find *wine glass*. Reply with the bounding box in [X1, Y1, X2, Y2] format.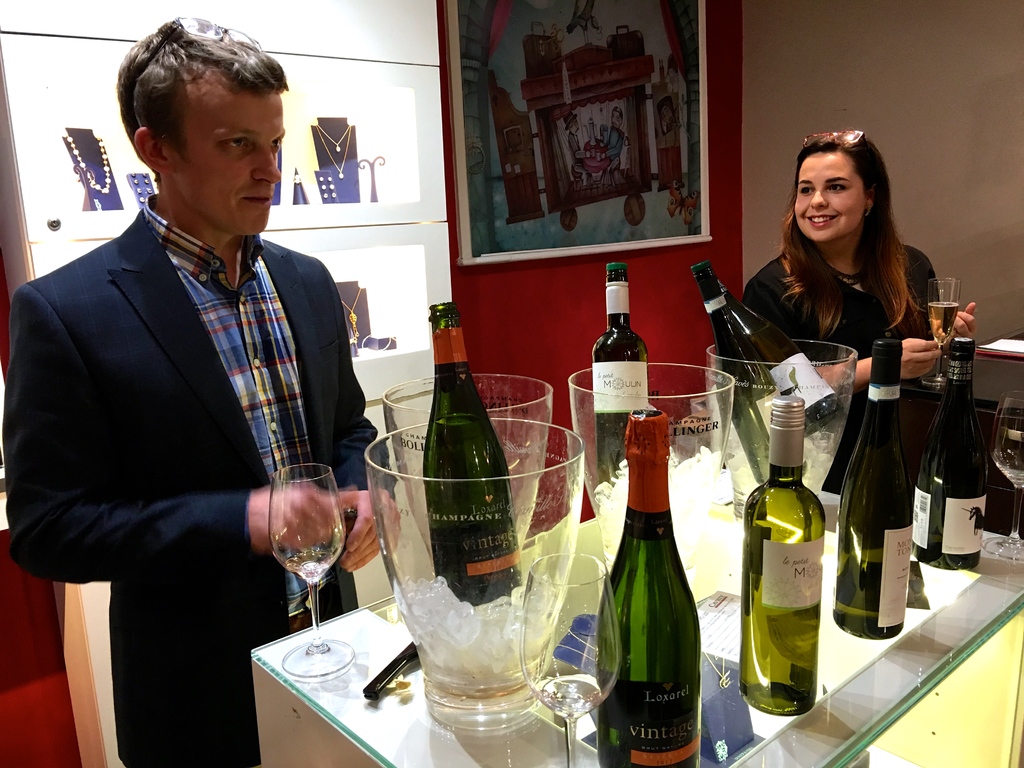
[925, 277, 959, 383].
